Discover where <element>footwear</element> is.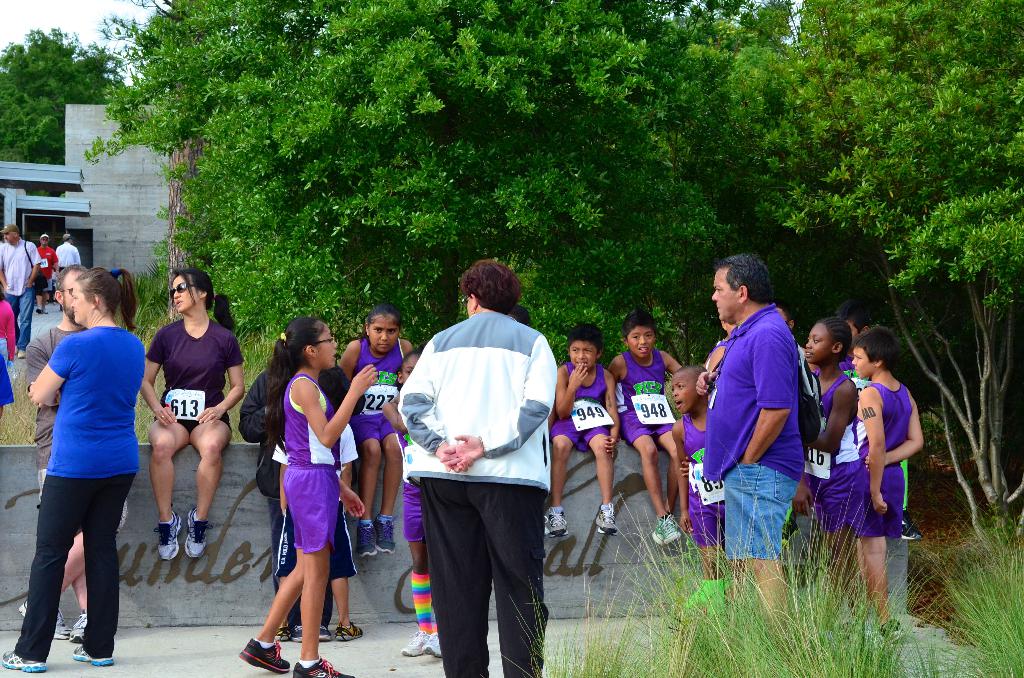
Discovered at locate(334, 622, 362, 641).
